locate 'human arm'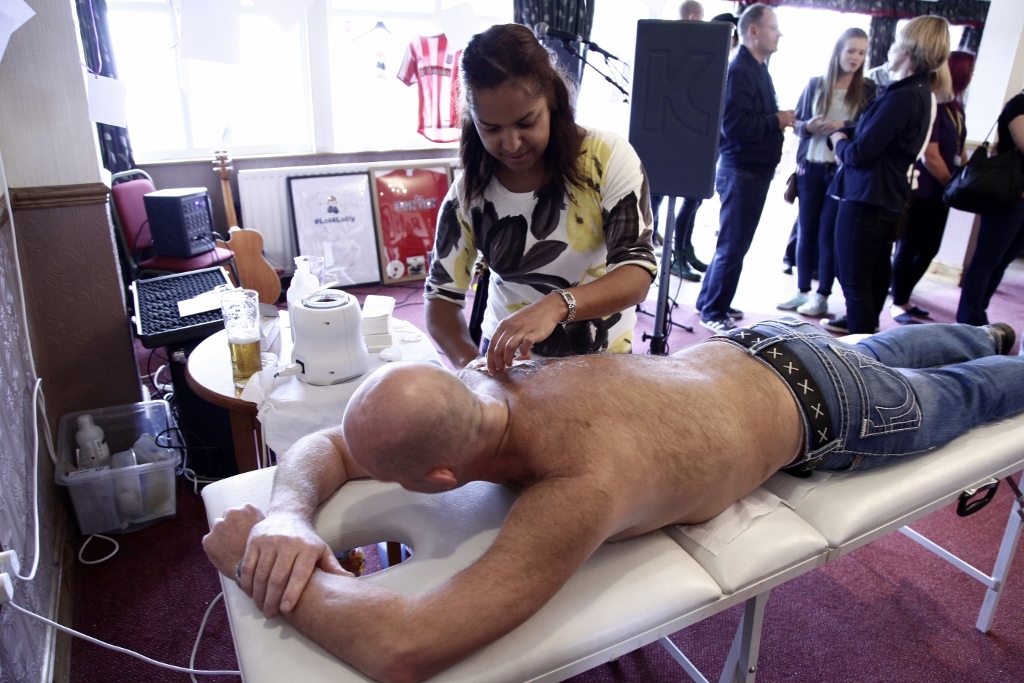
rect(813, 115, 855, 132)
